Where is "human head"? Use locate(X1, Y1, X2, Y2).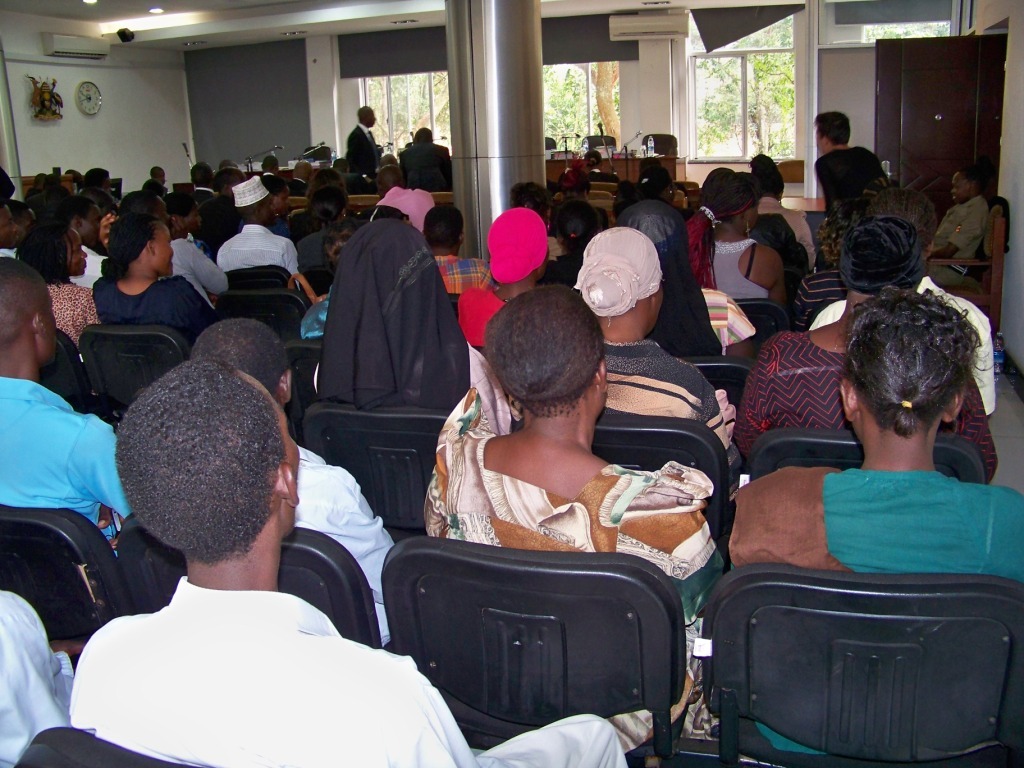
locate(358, 105, 378, 128).
